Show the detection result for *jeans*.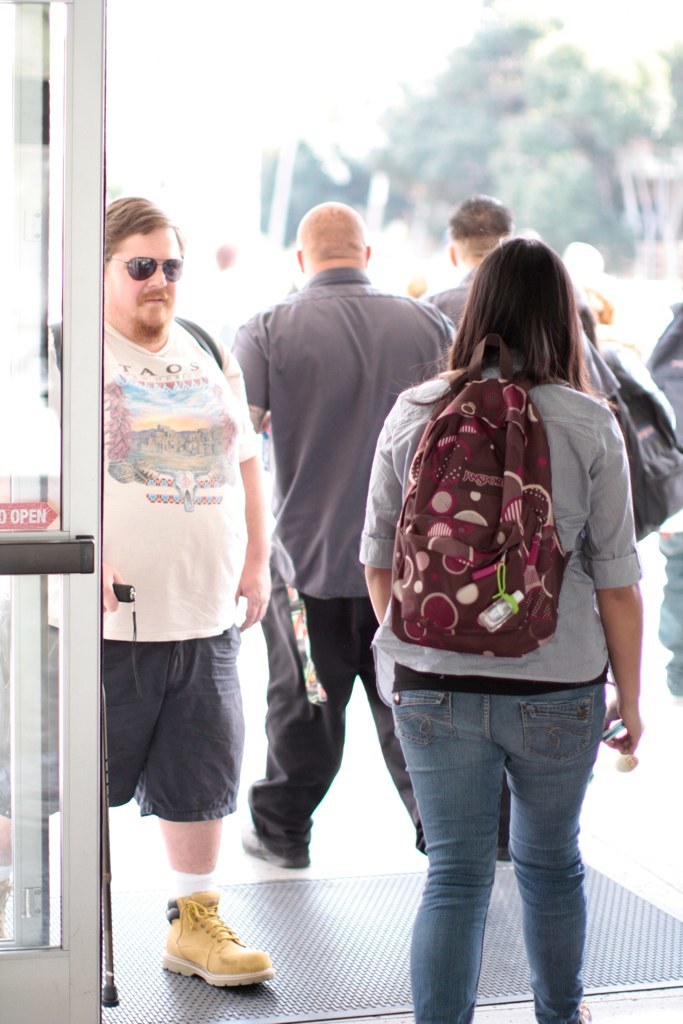
Rect(366, 649, 607, 1015).
